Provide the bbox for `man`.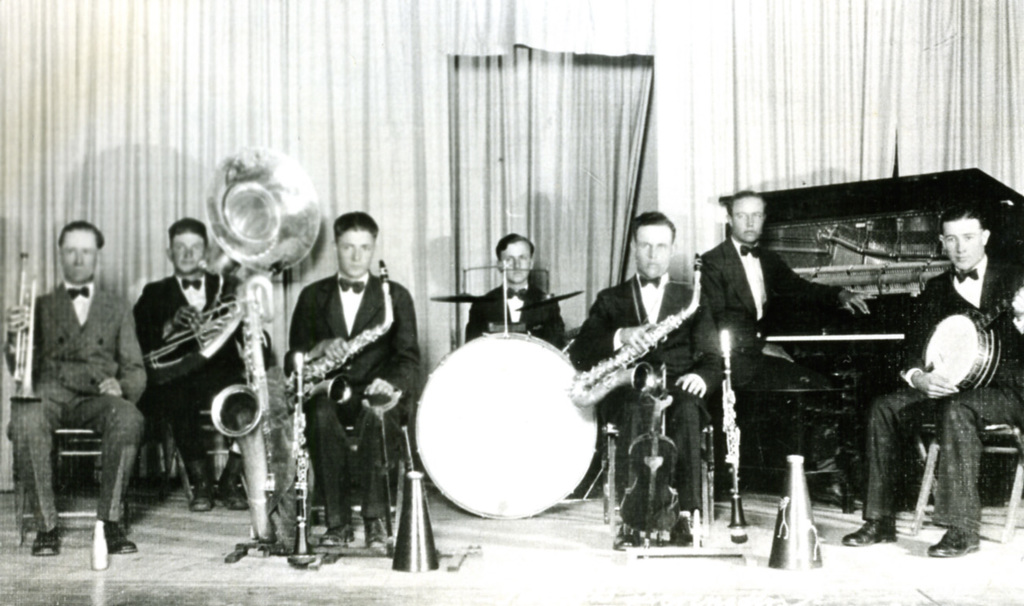
[left=288, top=213, right=414, bottom=564].
